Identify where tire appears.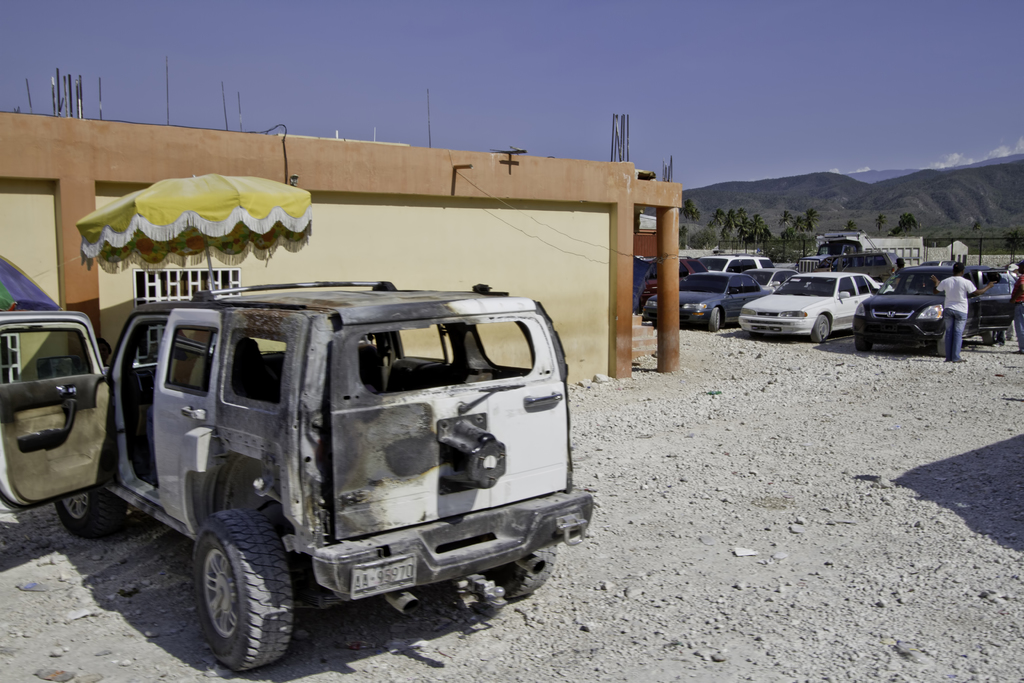
Appears at <region>926, 337, 945, 356</region>.
